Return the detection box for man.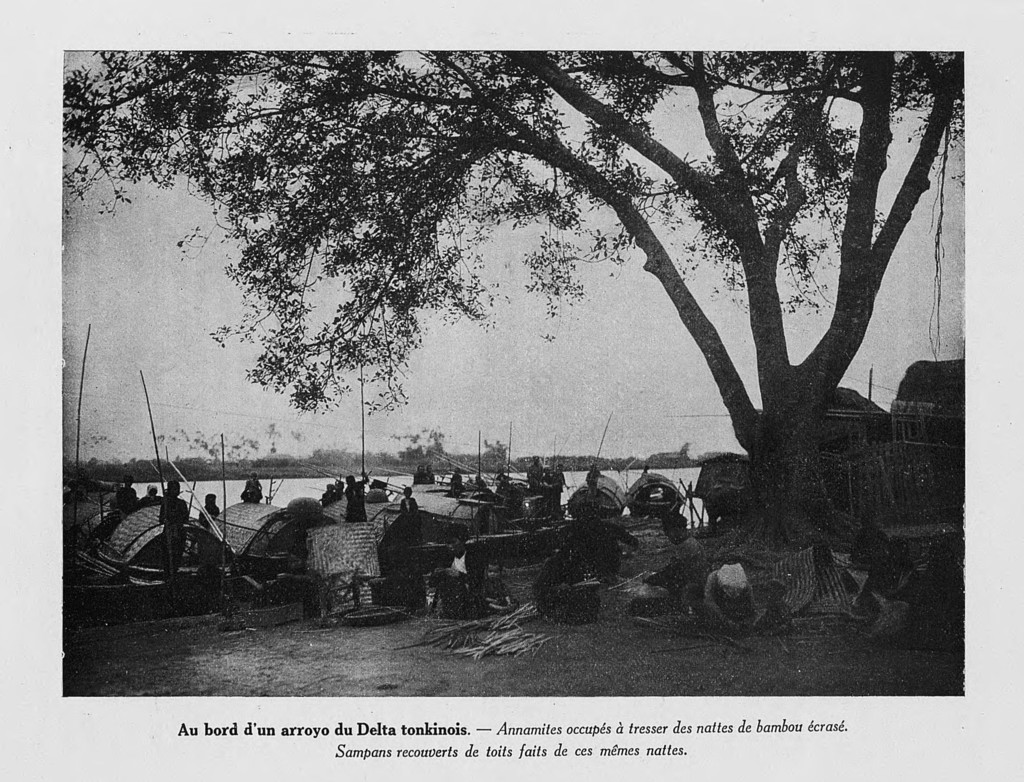
{"left": 198, "top": 494, "right": 217, "bottom": 528}.
